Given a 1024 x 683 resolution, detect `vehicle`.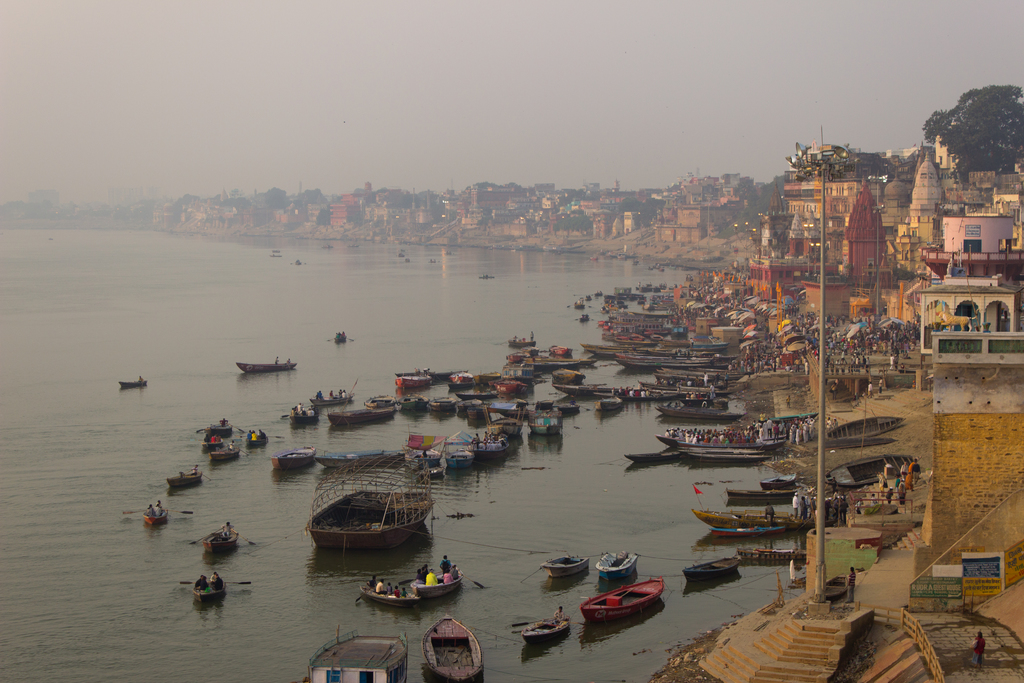
crop(687, 506, 835, 531).
